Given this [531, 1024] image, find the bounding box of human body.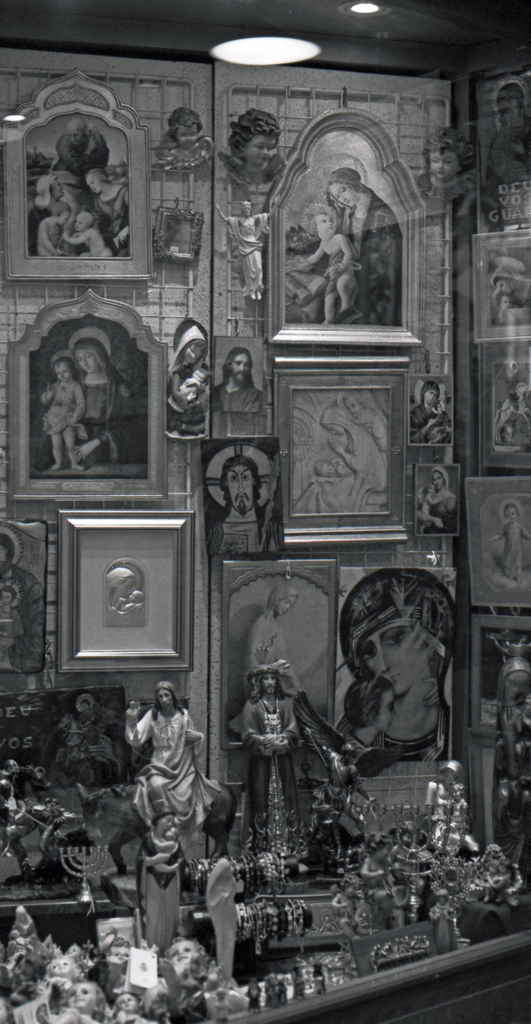
box=[164, 326, 209, 440].
